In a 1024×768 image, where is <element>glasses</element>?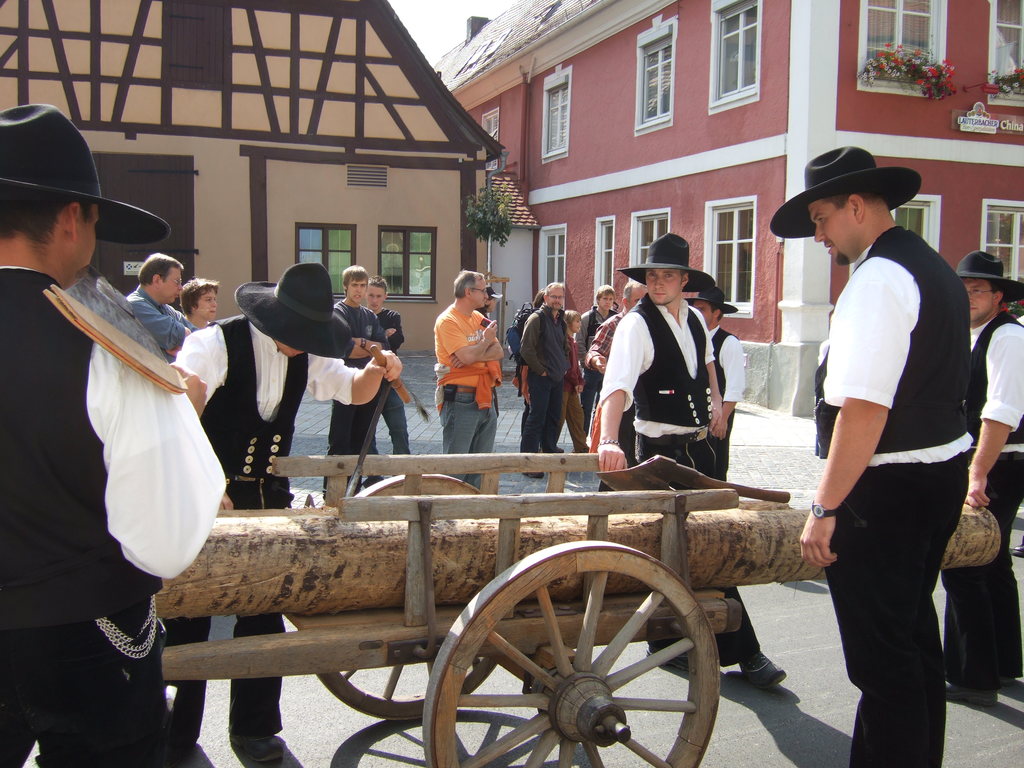
967:286:993:302.
